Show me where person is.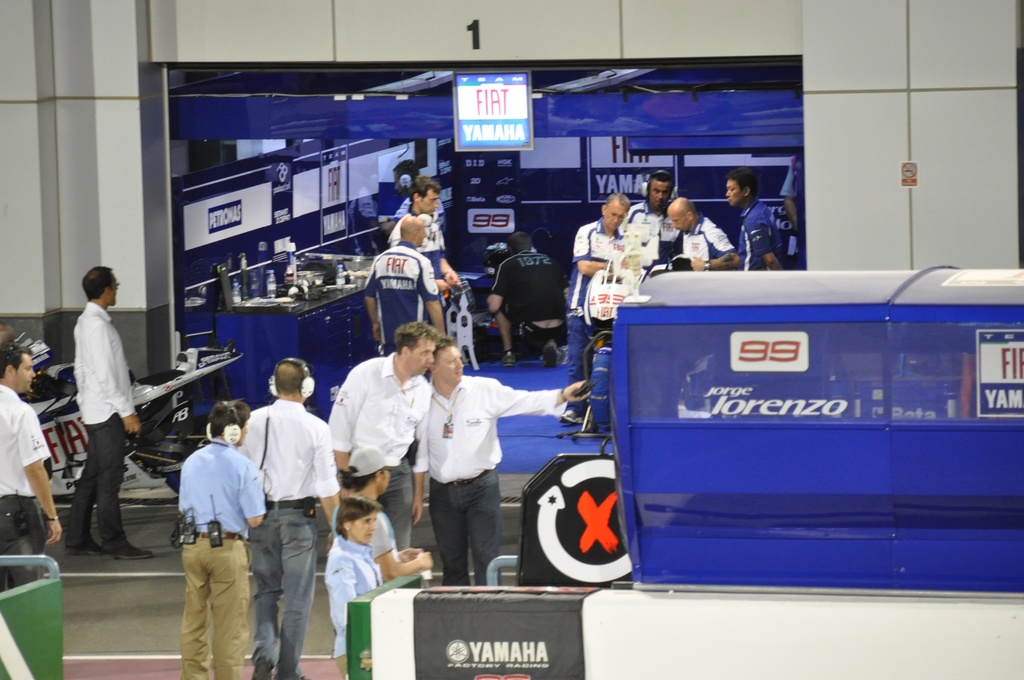
person is at bbox(325, 318, 438, 482).
